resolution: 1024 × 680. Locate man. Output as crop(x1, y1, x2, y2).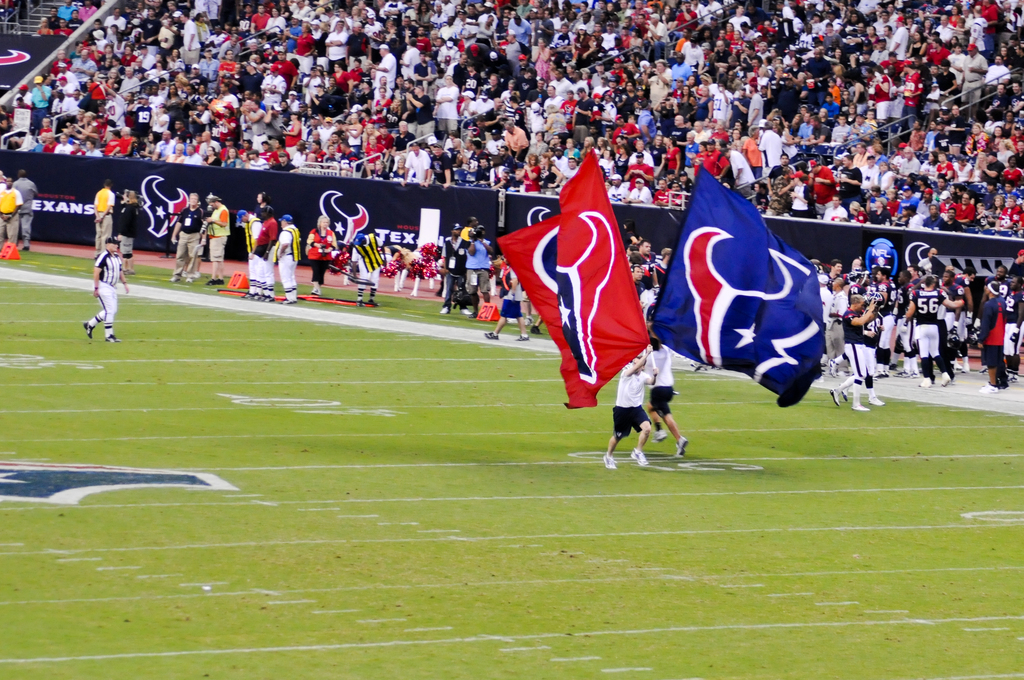
crop(177, 11, 203, 69).
